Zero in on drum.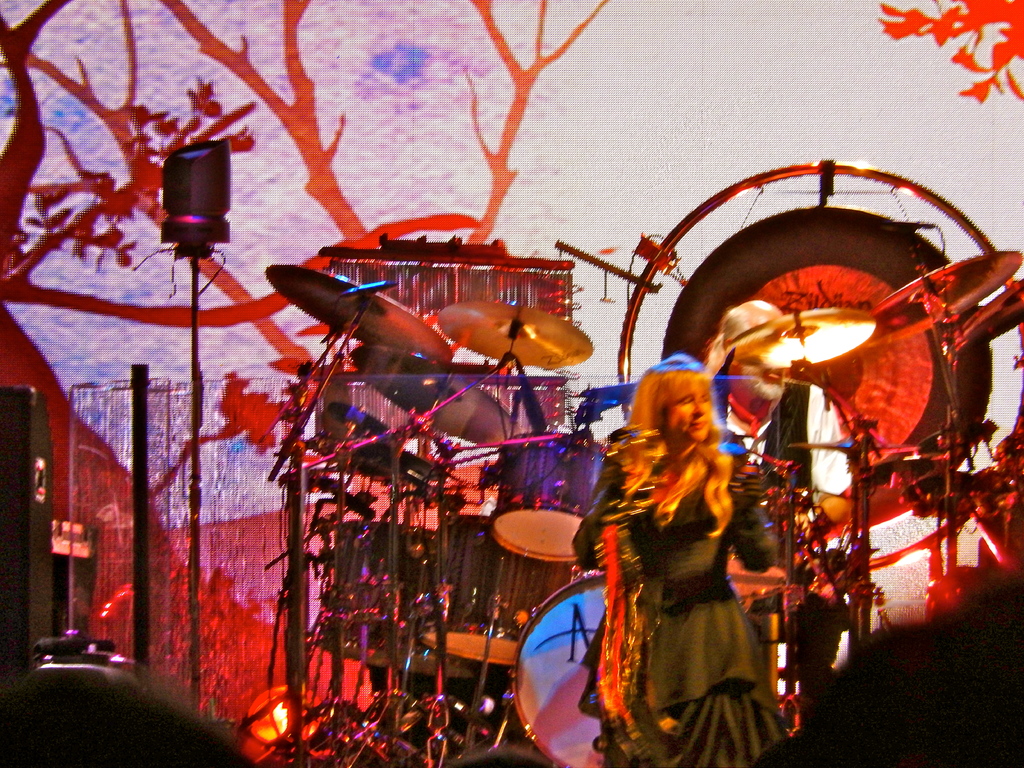
Zeroed in: BBox(424, 514, 584, 664).
